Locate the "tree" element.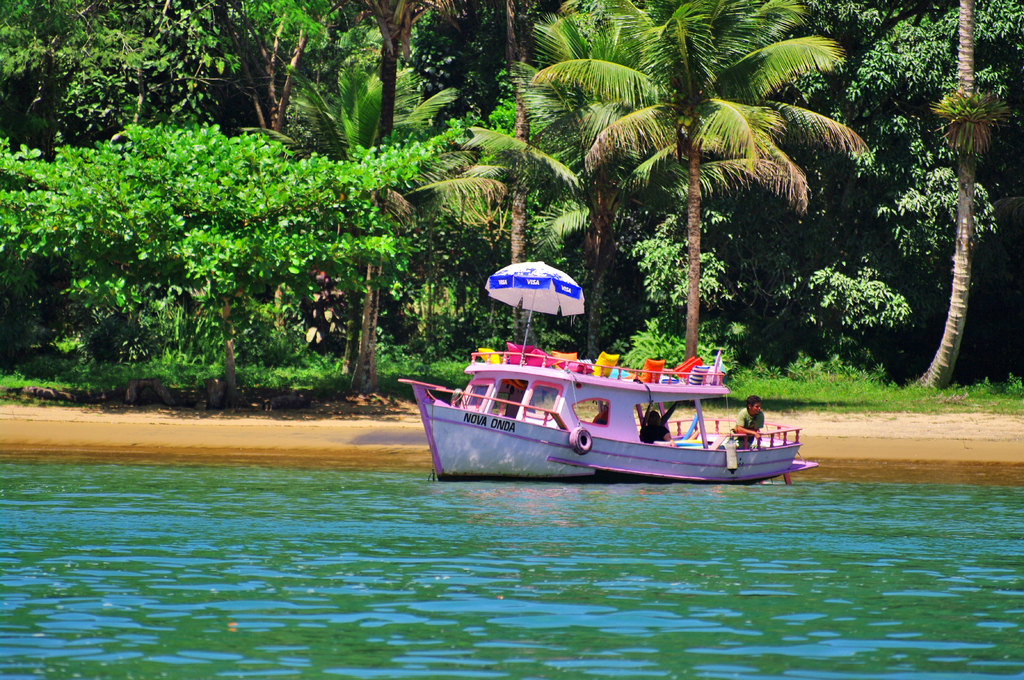
Element bbox: [778, 0, 1023, 397].
